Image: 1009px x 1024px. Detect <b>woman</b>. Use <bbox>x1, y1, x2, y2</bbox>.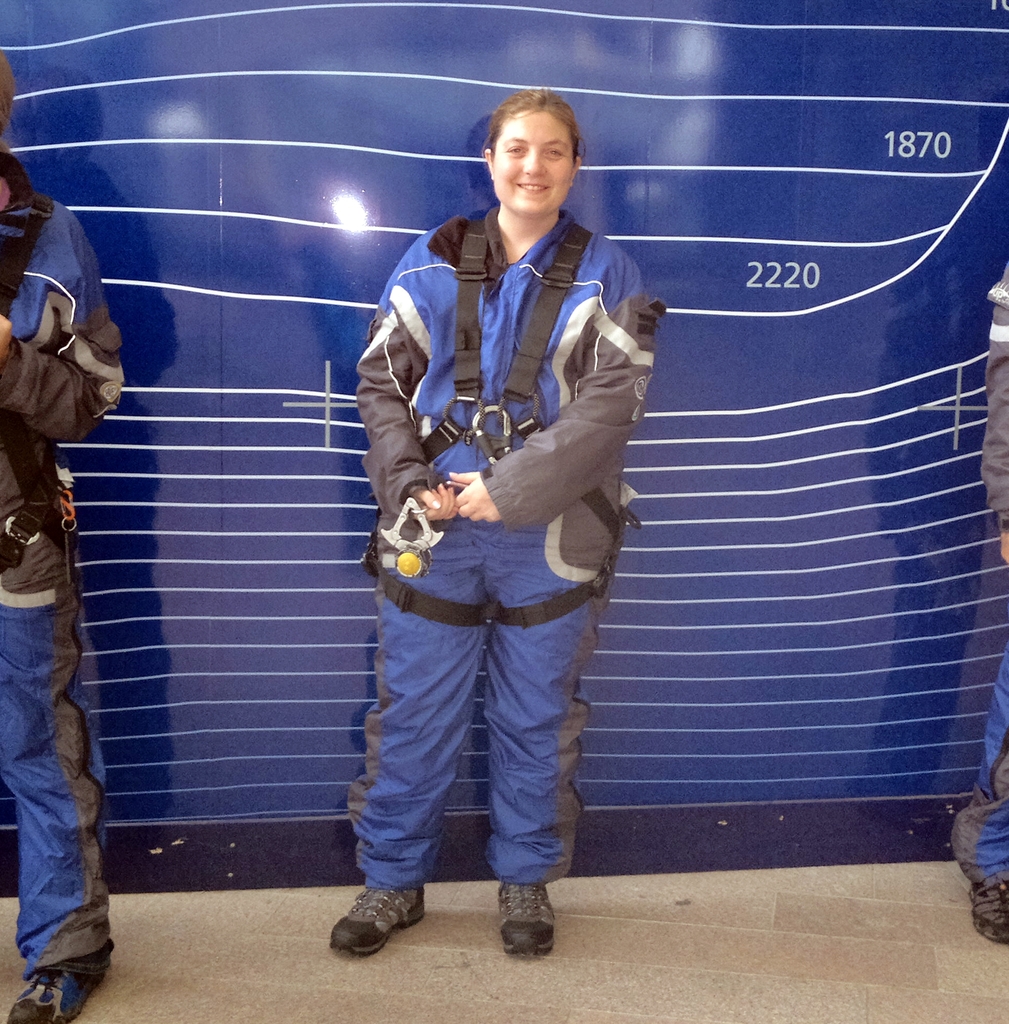
<bbox>327, 76, 681, 940</bbox>.
